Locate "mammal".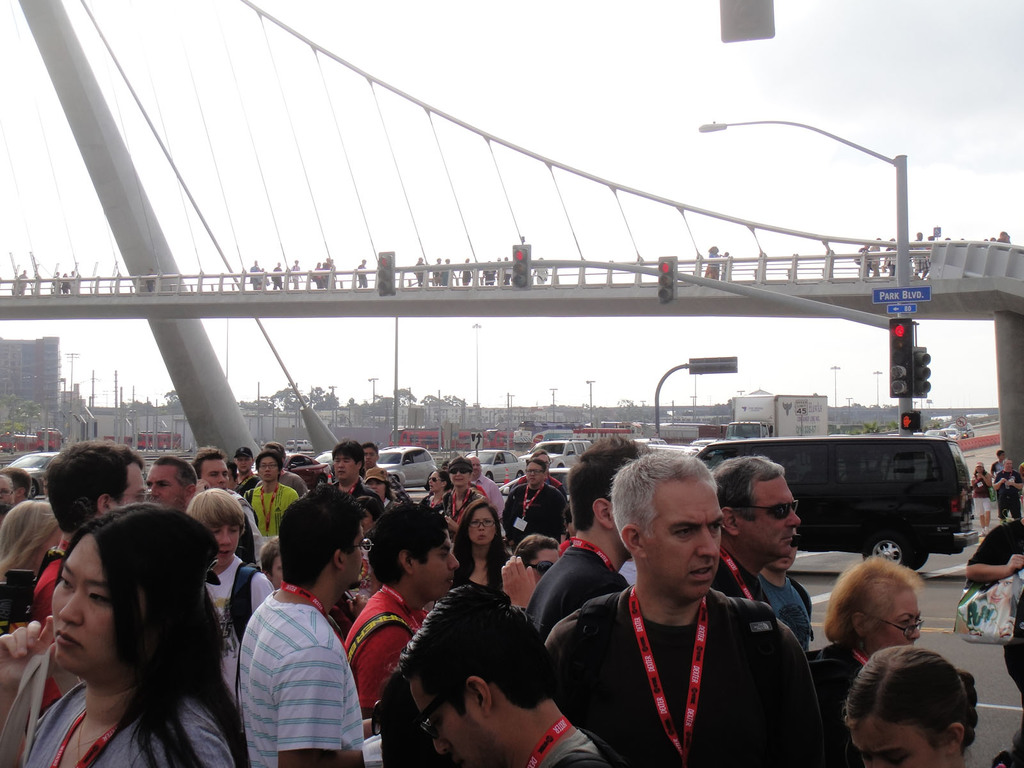
Bounding box: (398, 580, 639, 767).
